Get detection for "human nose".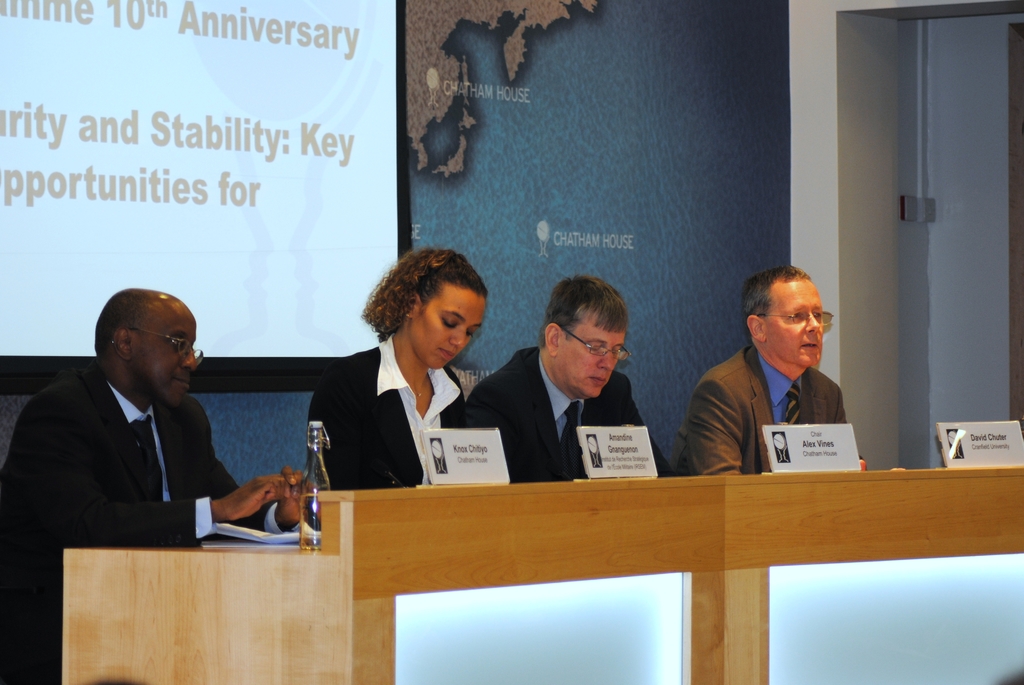
Detection: (x1=596, y1=352, x2=612, y2=373).
